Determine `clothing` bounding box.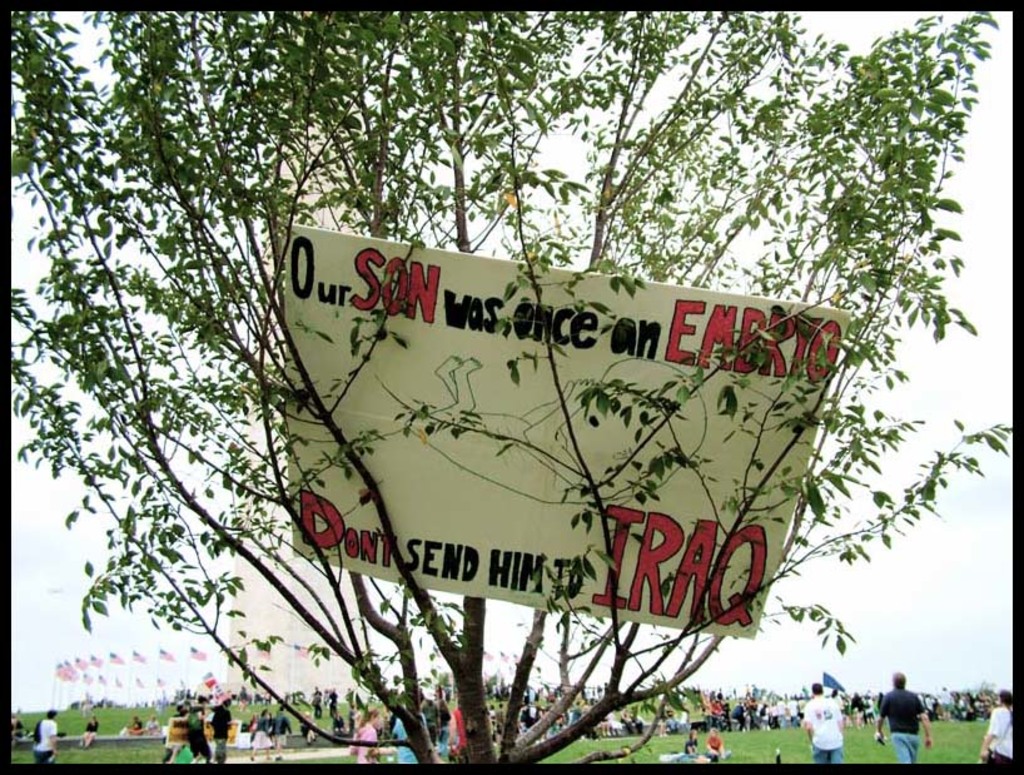
Determined: [x1=875, y1=686, x2=929, y2=761].
